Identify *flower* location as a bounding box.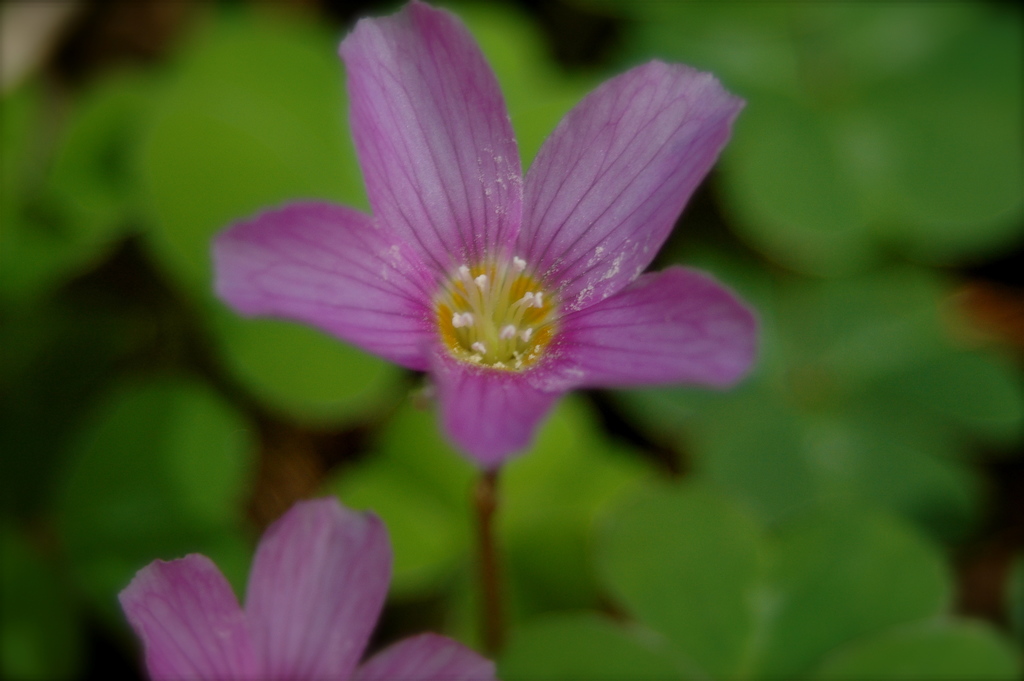
detection(215, 23, 760, 514).
